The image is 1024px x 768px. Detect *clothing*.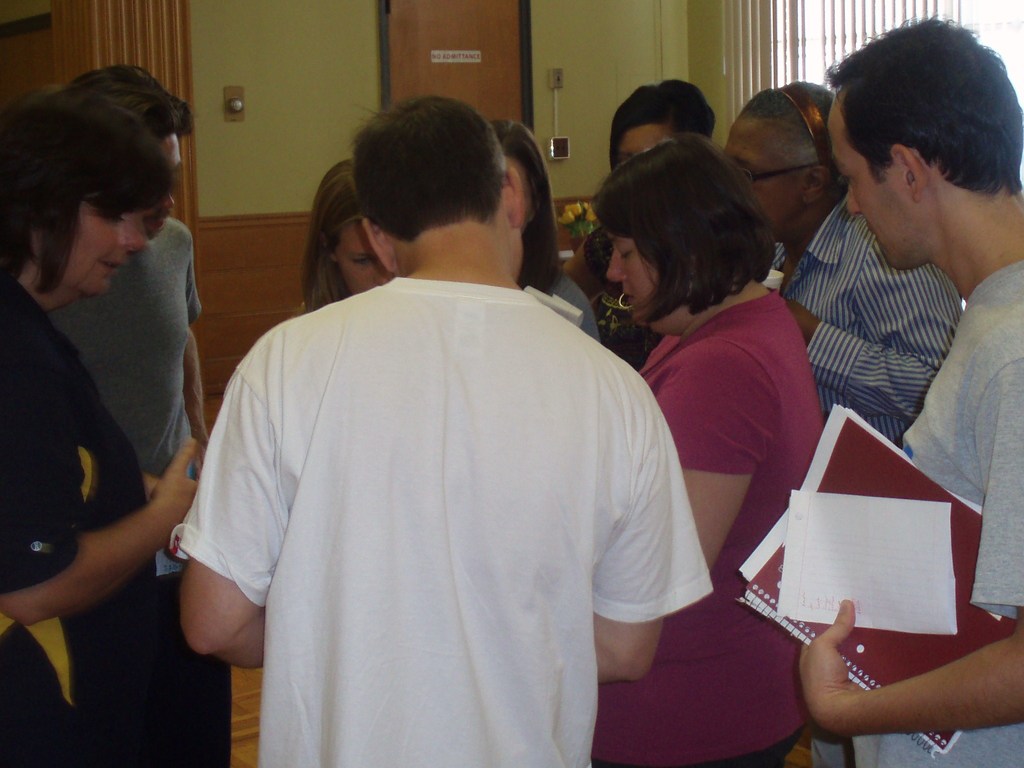
Detection: [left=170, top=273, right=709, bottom=767].
